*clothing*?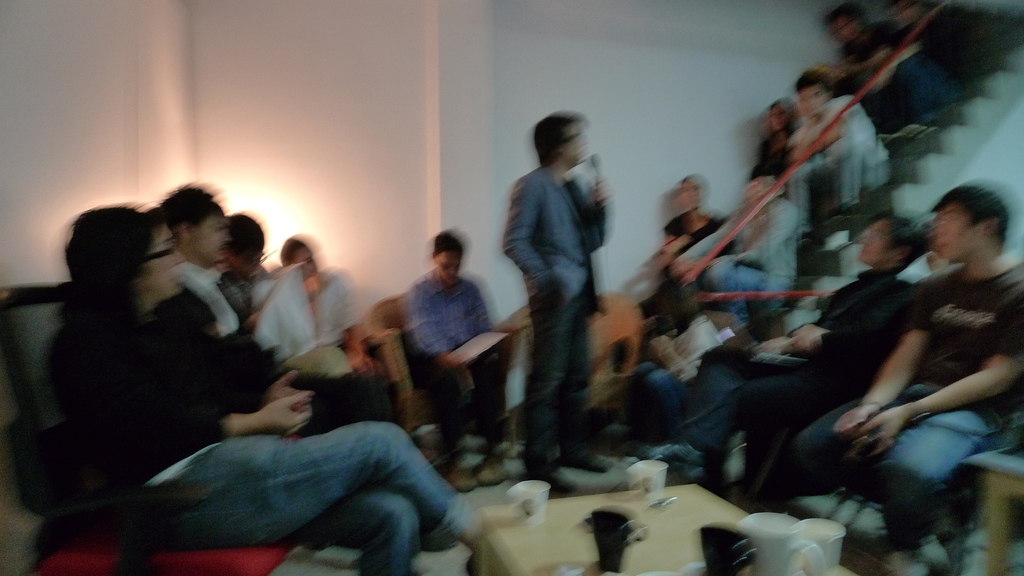
{"left": 143, "top": 255, "right": 405, "bottom": 427}
